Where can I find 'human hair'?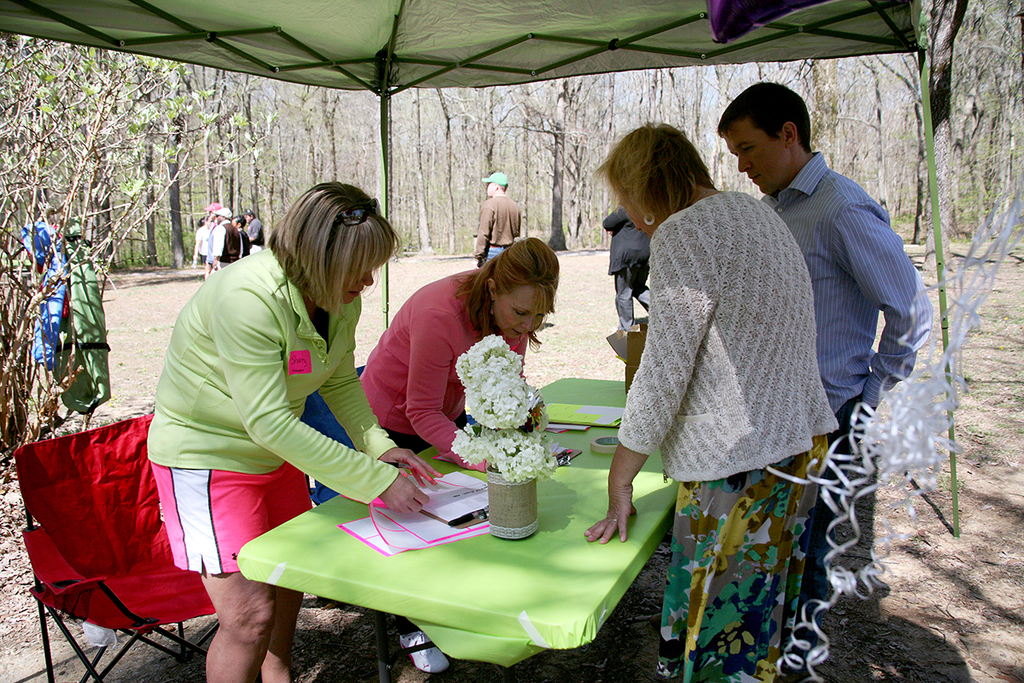
You can find it at box(599, 115, 724, 228).
